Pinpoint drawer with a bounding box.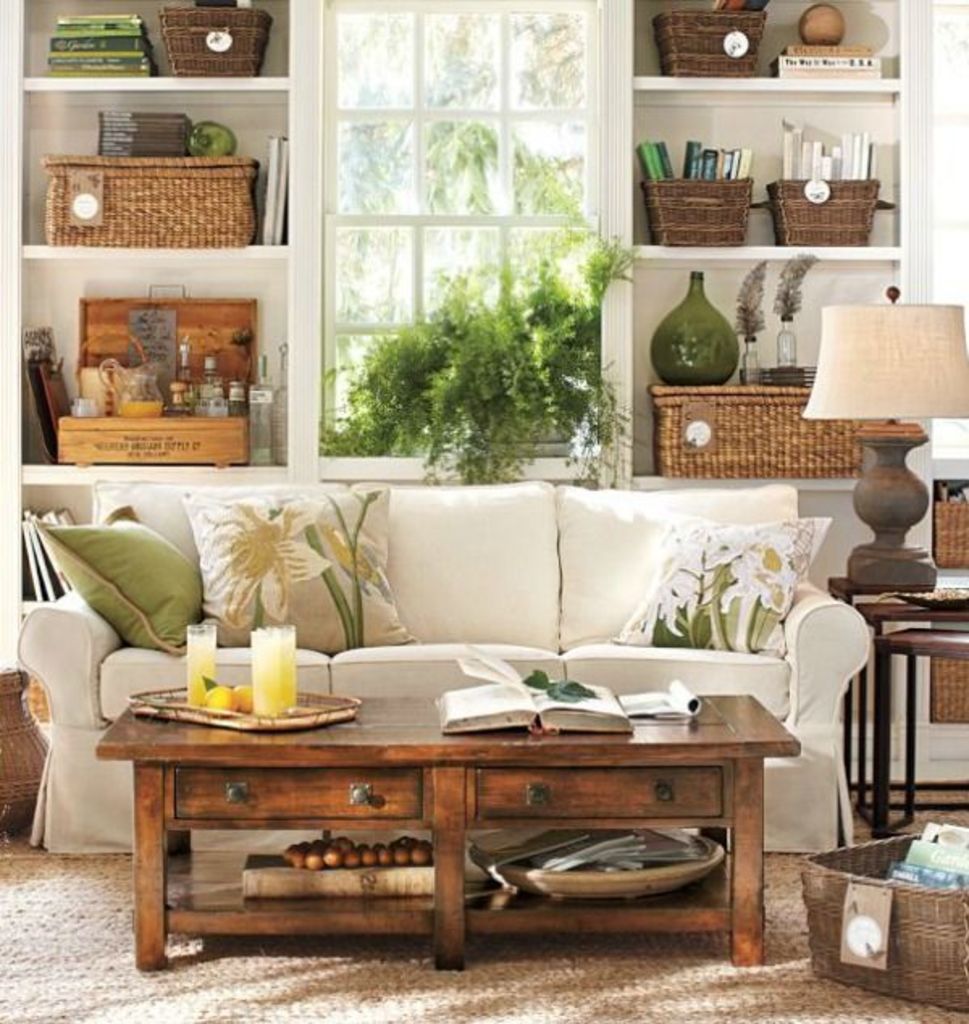
465 766 720 817.
